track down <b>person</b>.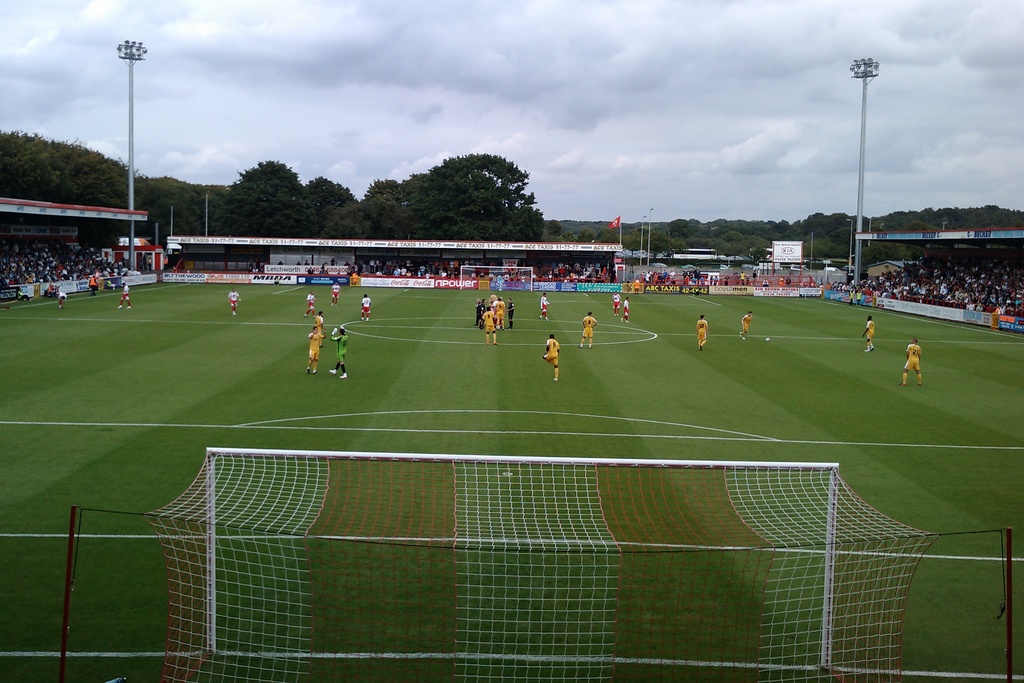
Tracked to 627,298,628,323.
